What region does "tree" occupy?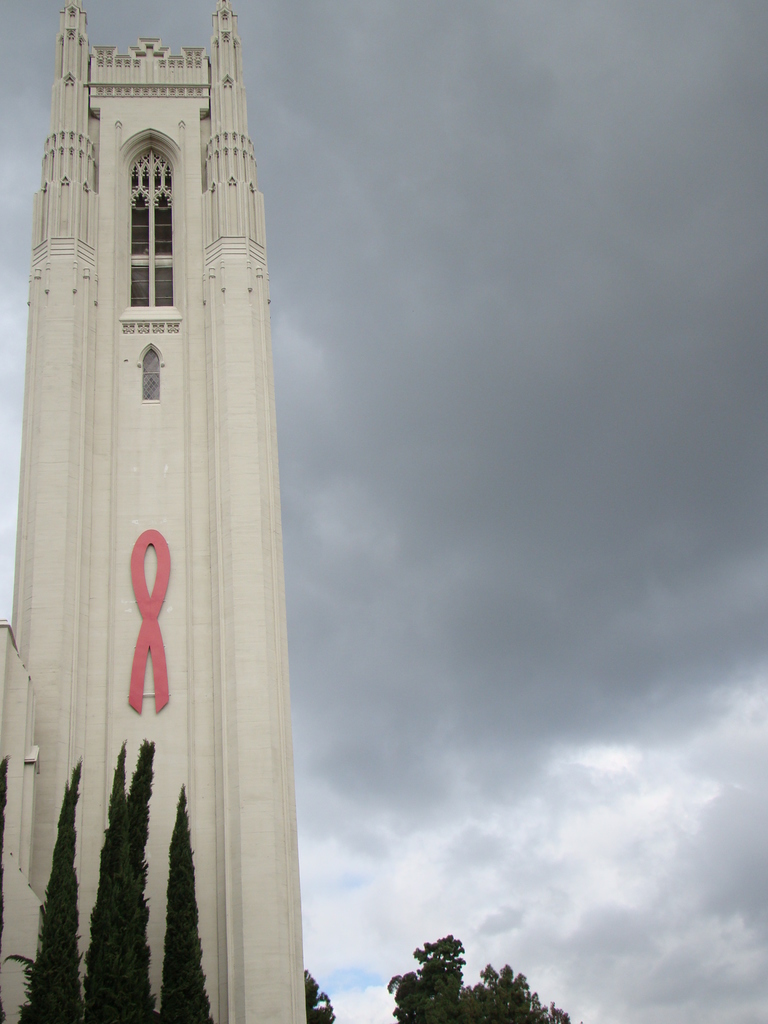
[left=301, top=966, right=343, bottom=1023].
